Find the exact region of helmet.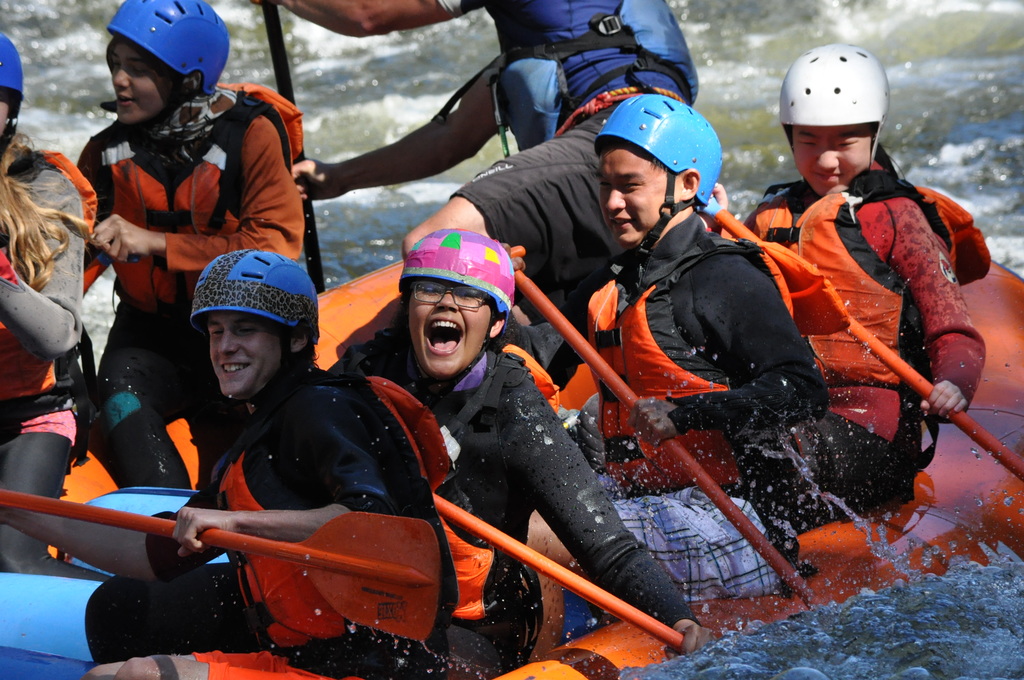
Exact region: crop(183, 247, 318, 403).
